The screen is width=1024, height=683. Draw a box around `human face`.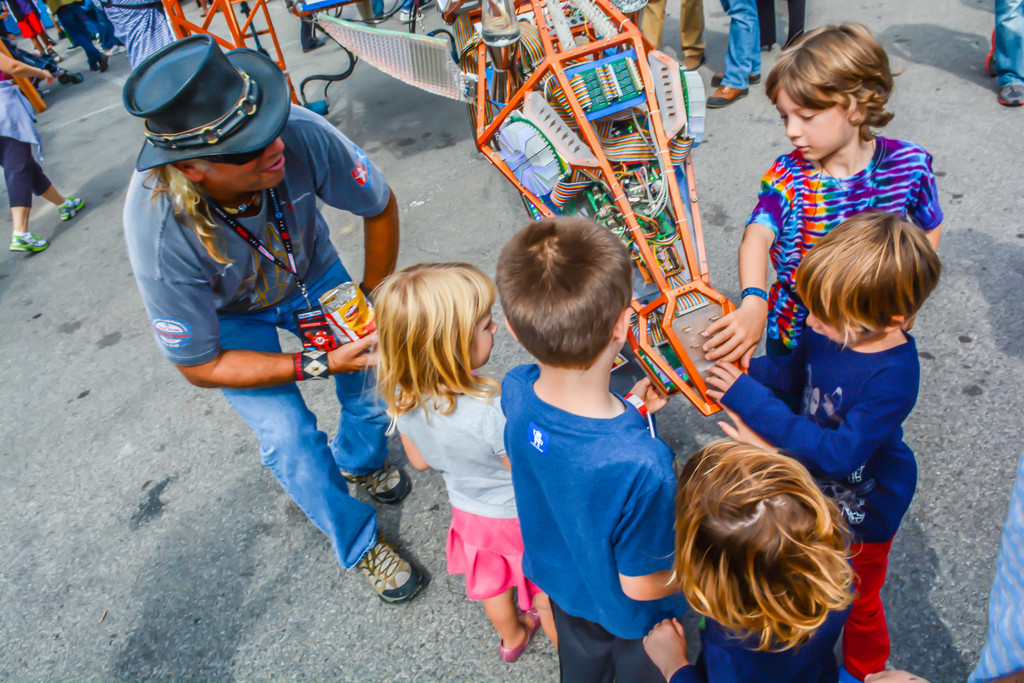
(left=189, top=126, right=286, bottom=197).
